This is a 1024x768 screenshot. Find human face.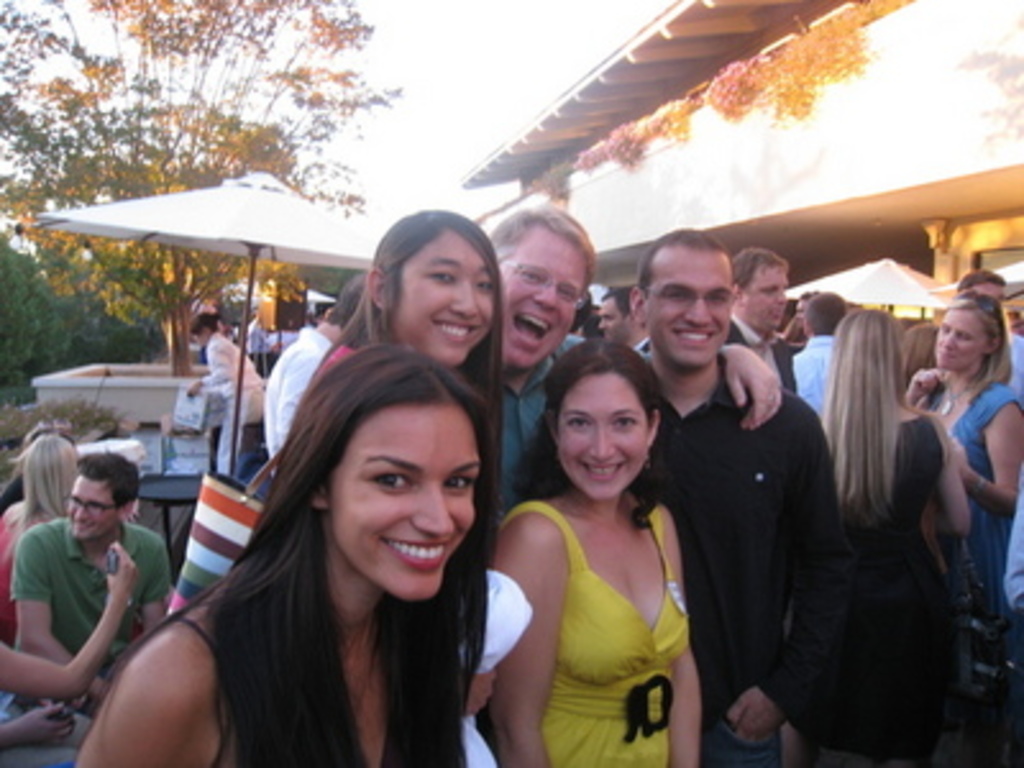
Bounding box: locate(645, 248, 724, 366).
